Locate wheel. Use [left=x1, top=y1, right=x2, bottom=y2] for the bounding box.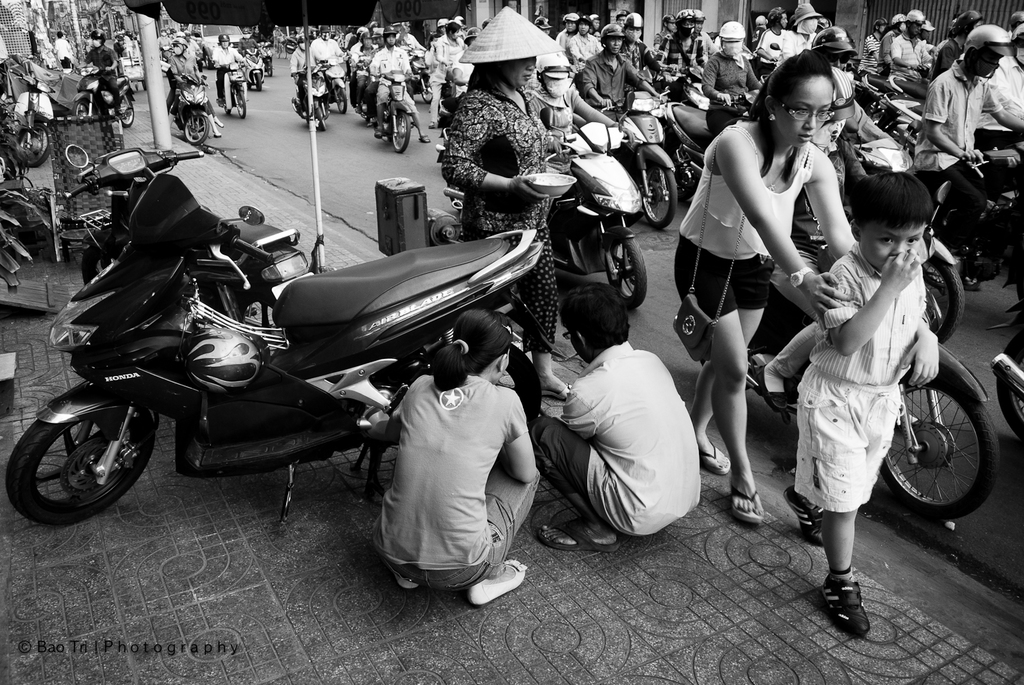
[left=236, top=92, right=248, bottom=121].
